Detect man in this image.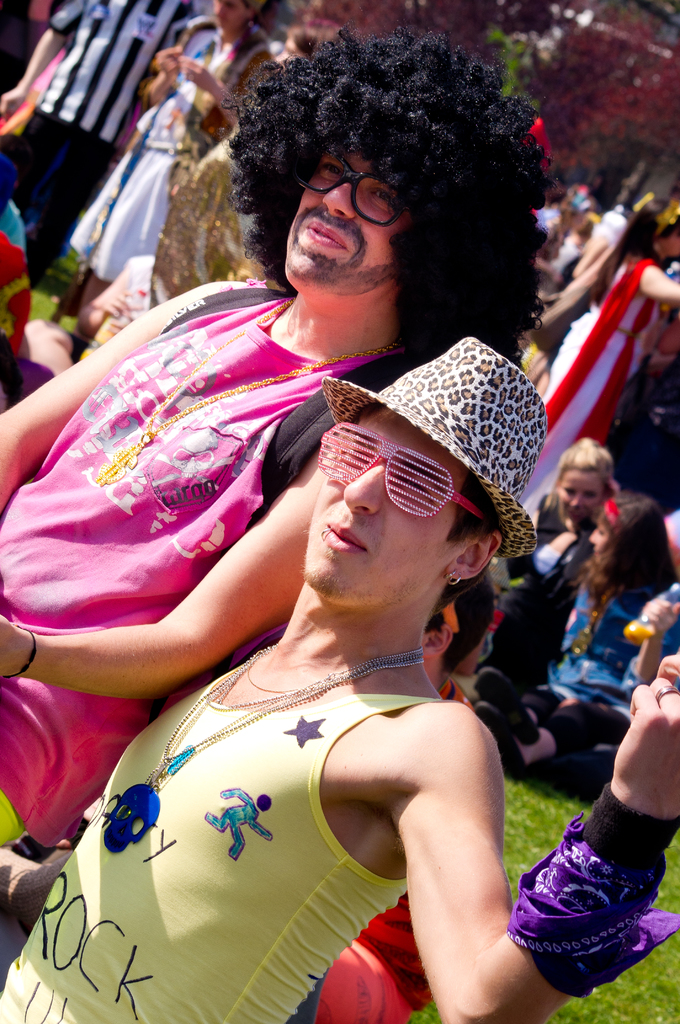
Detection: [0, 0, 225, 272].
